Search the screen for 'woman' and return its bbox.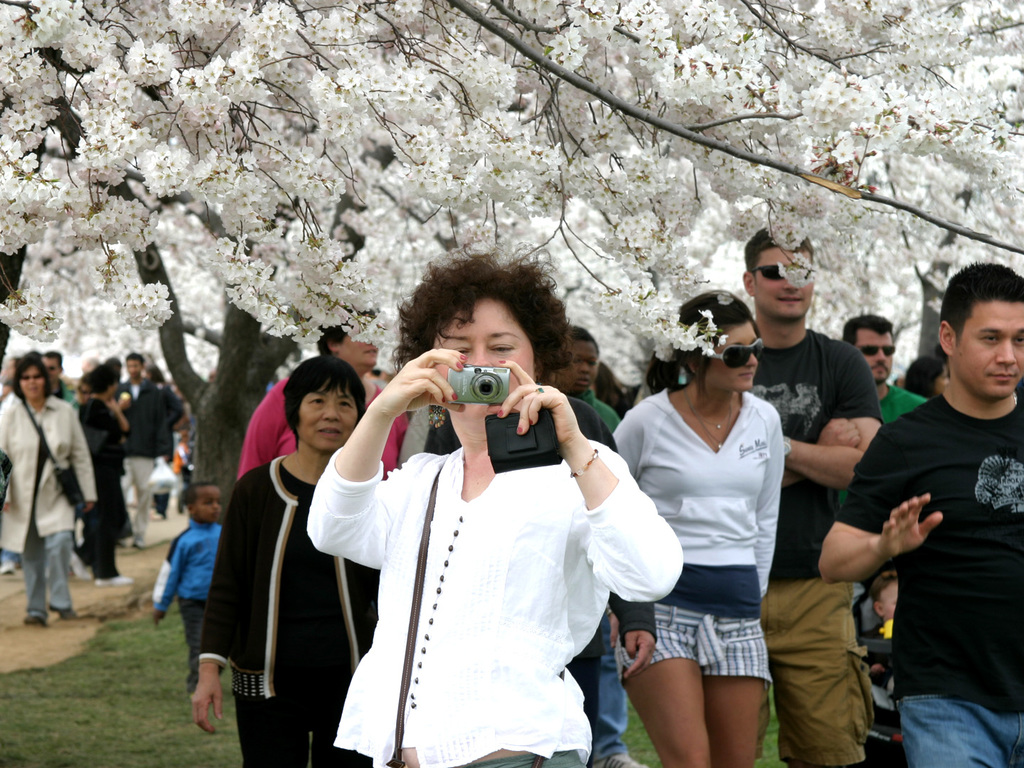
Found: [623, 287, 812, 767].
